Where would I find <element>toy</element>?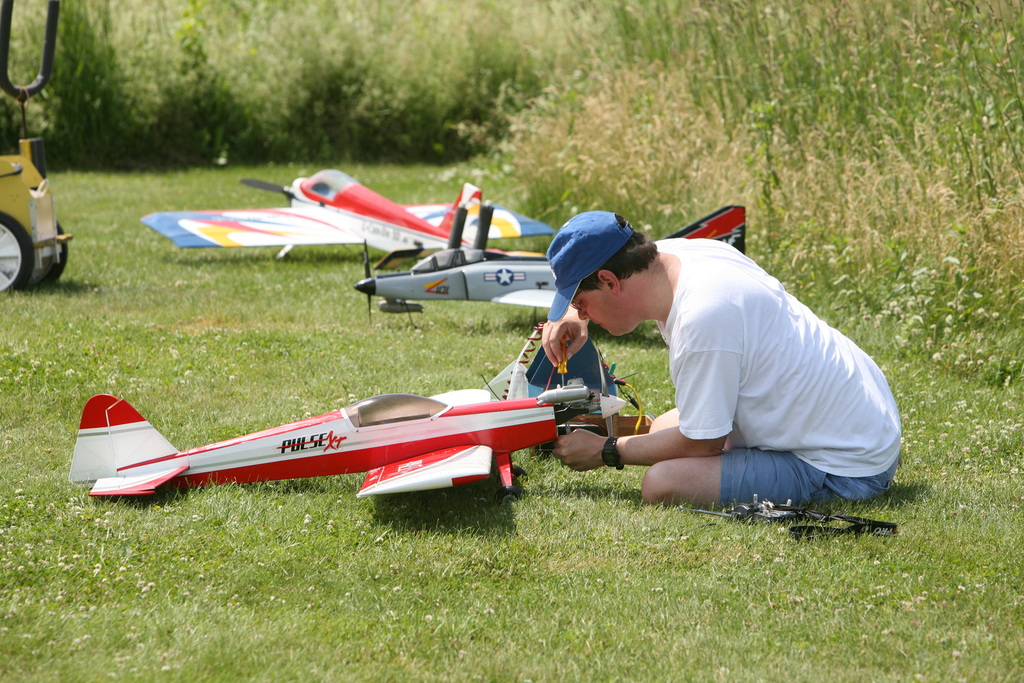
At <region>355, 204, 746, 329</region>.
